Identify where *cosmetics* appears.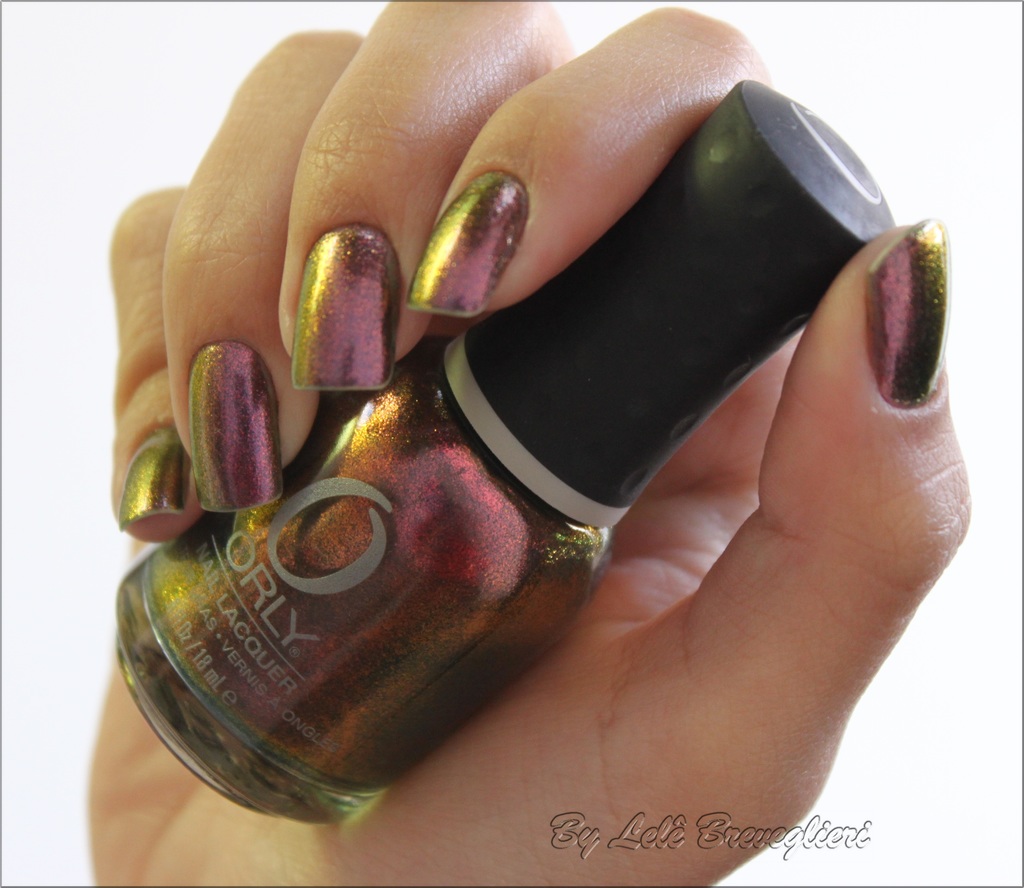
Appears at select_region(108, 74, 914, 825).
